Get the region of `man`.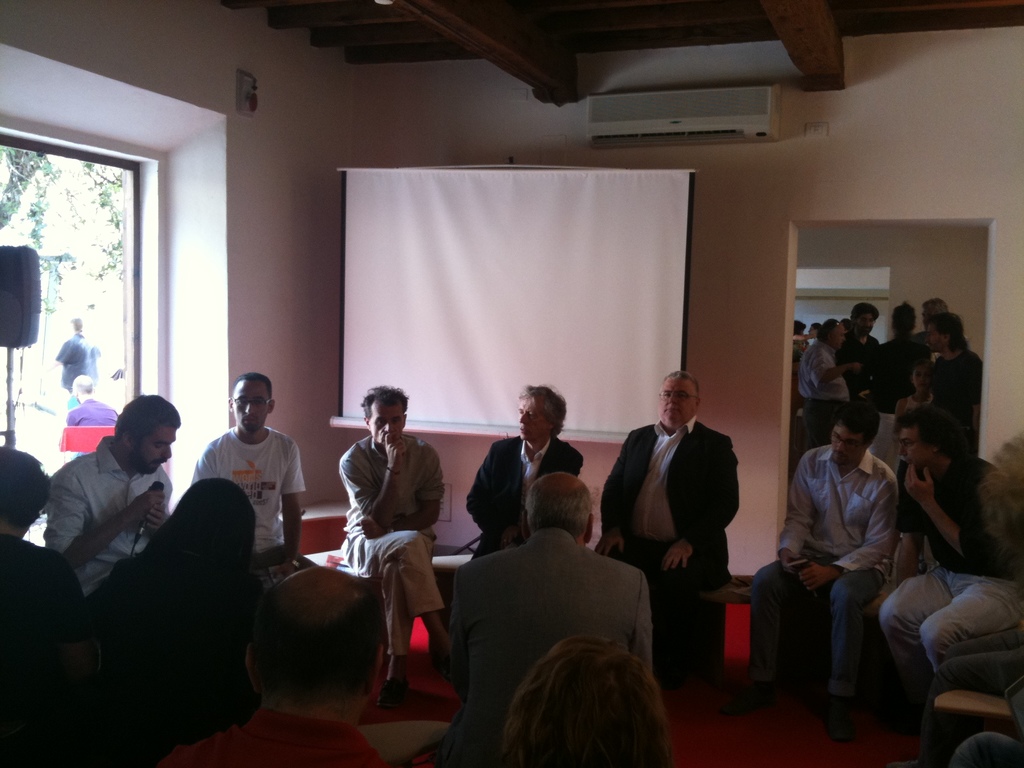
l=341, t=383, r=452, b=709.
